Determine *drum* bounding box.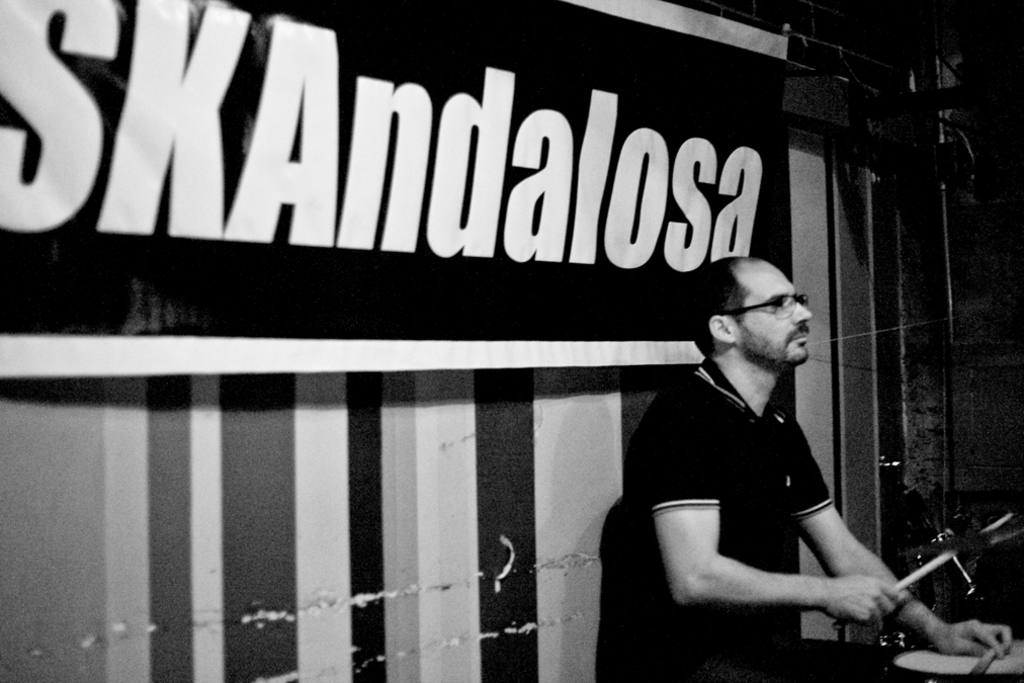
Determined: (890,644,1023,682).
